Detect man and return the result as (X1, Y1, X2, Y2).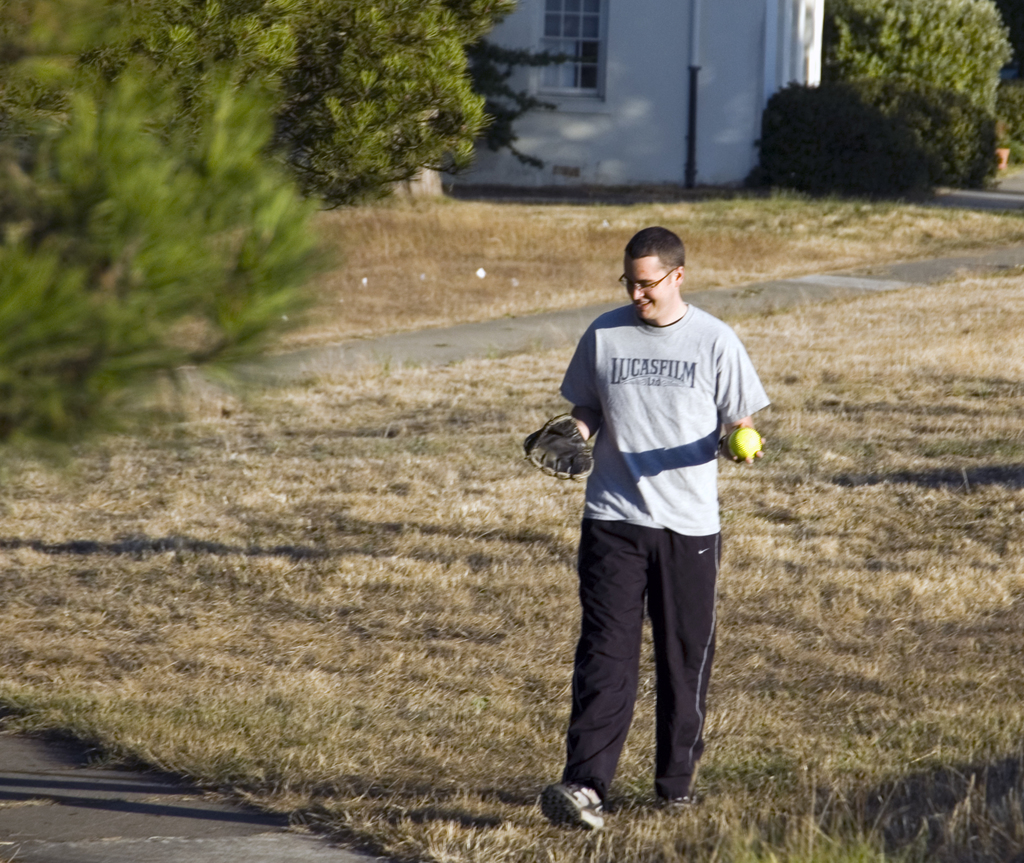
(543, 223, 771, 837).
